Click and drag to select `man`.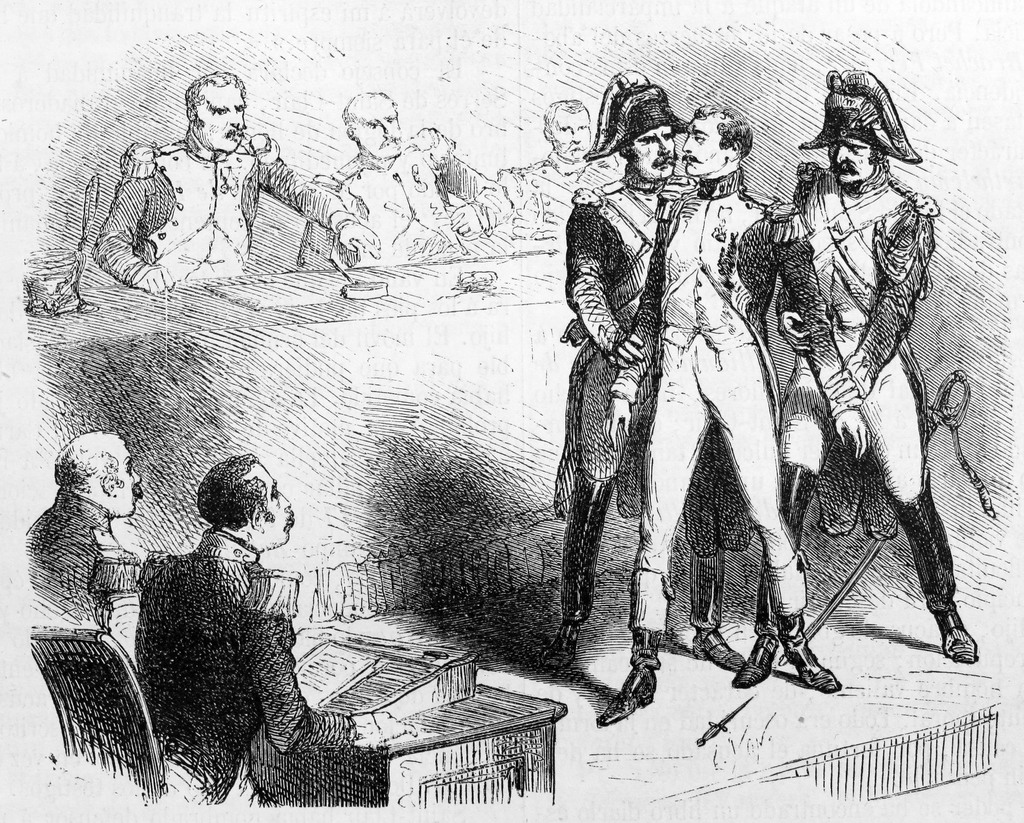
Selection: [x1=145, y1=464, x2=353, y2=815].
